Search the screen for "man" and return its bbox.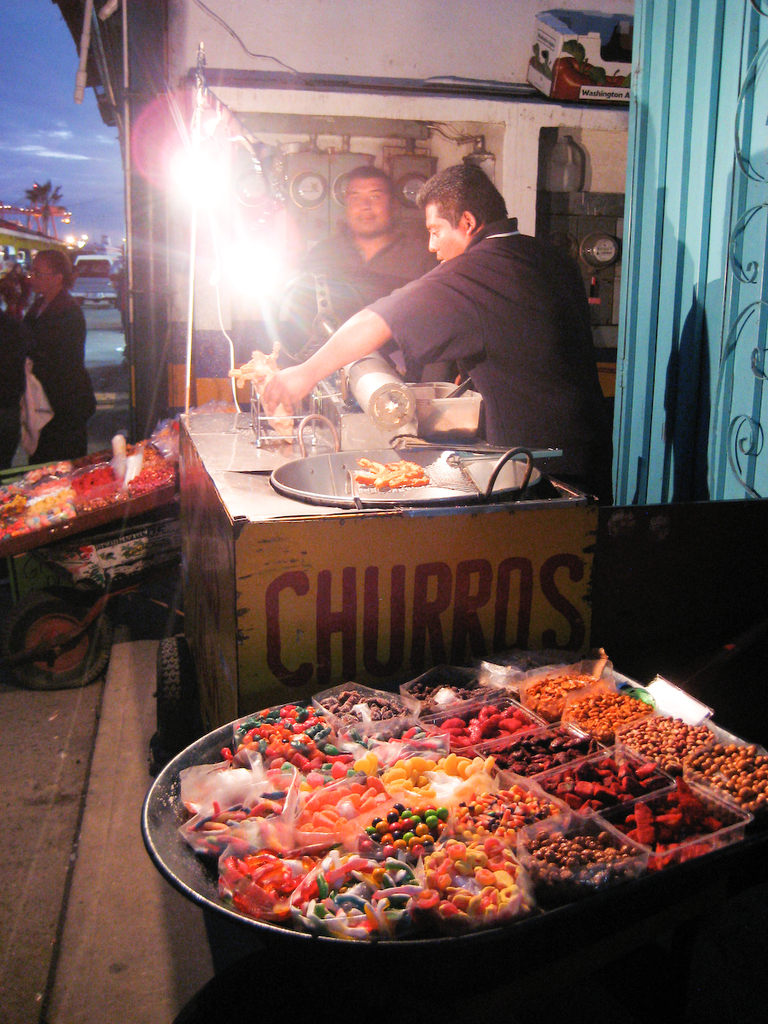
Found: [left=258, top=150, right=611, bottom=504].
